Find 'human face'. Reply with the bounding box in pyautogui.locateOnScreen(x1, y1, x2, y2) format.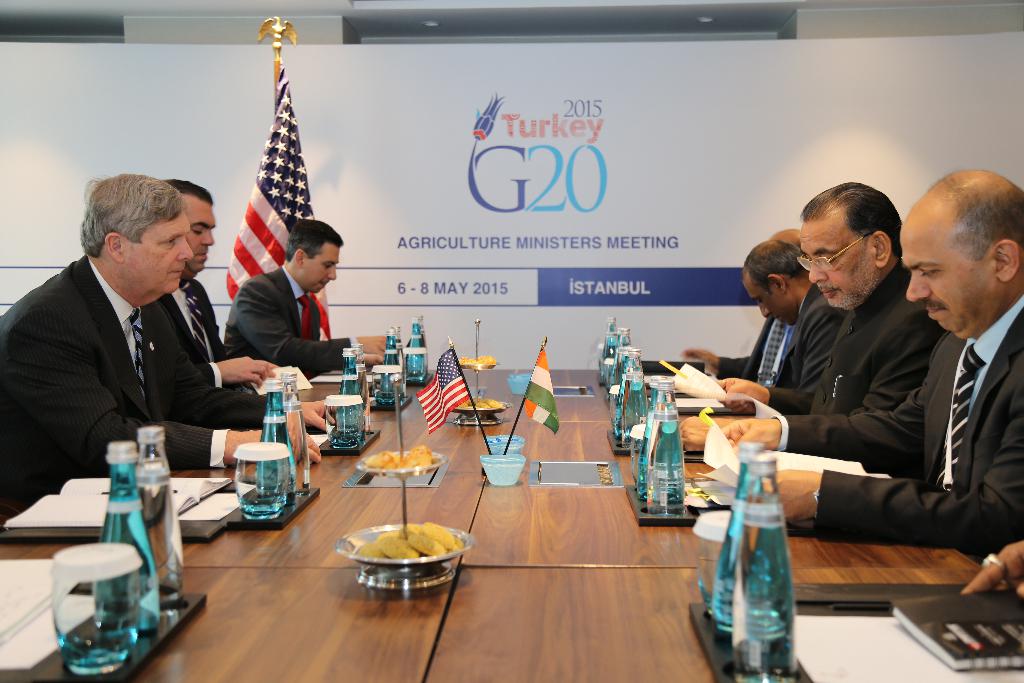
pyautogui.locateOnScreen(124, 212, 189, 296).
